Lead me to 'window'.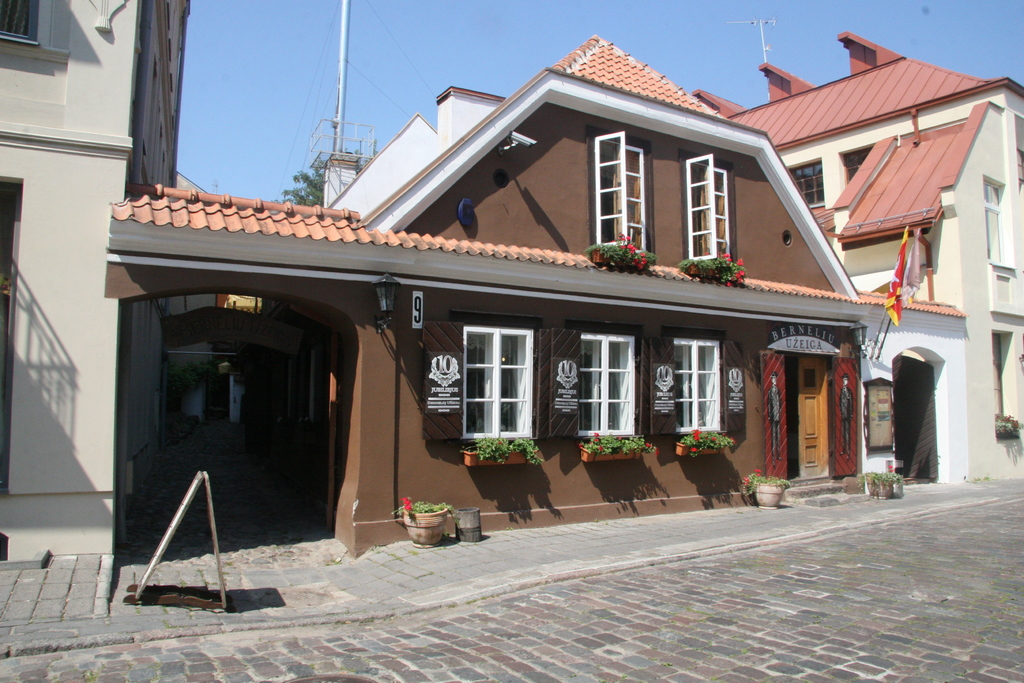
Lead to {"x1": 690, "y1": 153, "x2": 729, "y2": 262}.
